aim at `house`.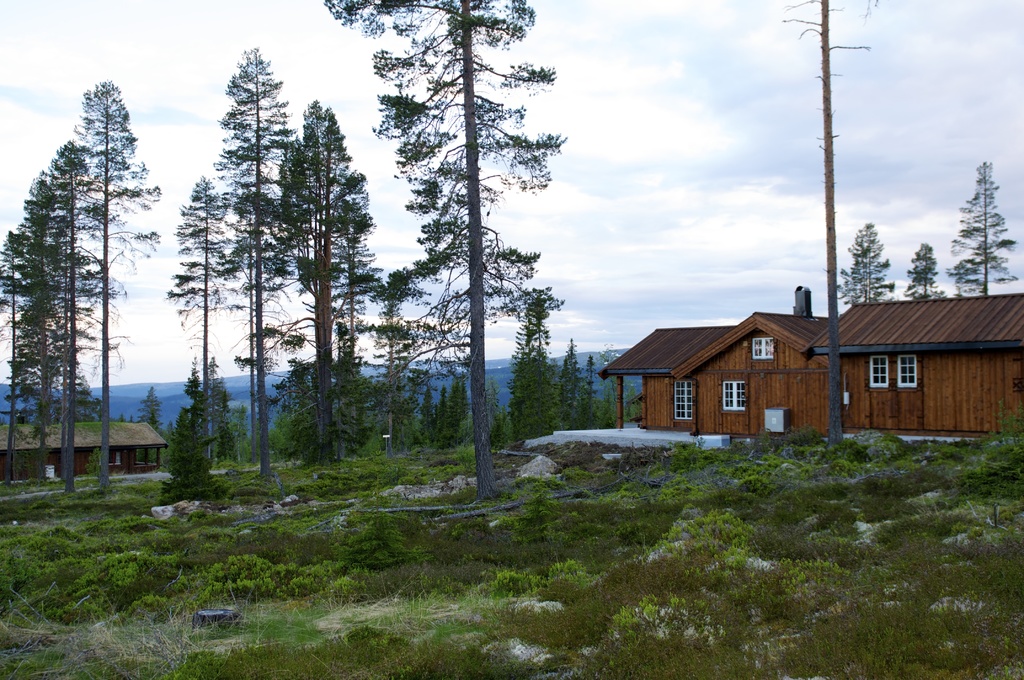
Aimed at detection(594, 301, 998, 460).
